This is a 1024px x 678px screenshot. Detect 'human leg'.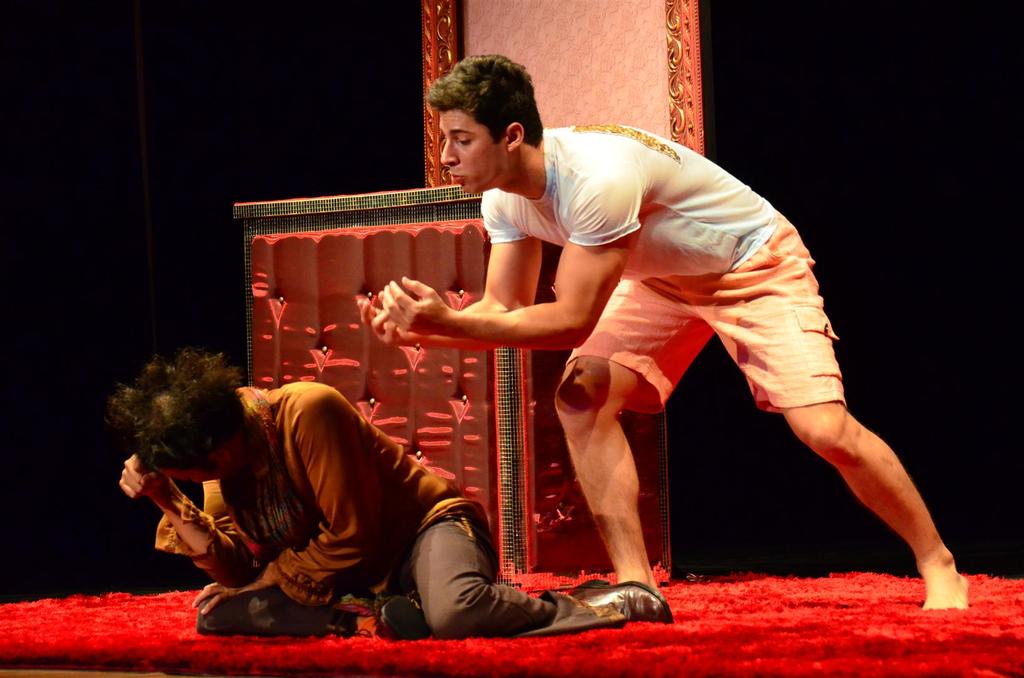
select_region(404, 515, 672, 641).
